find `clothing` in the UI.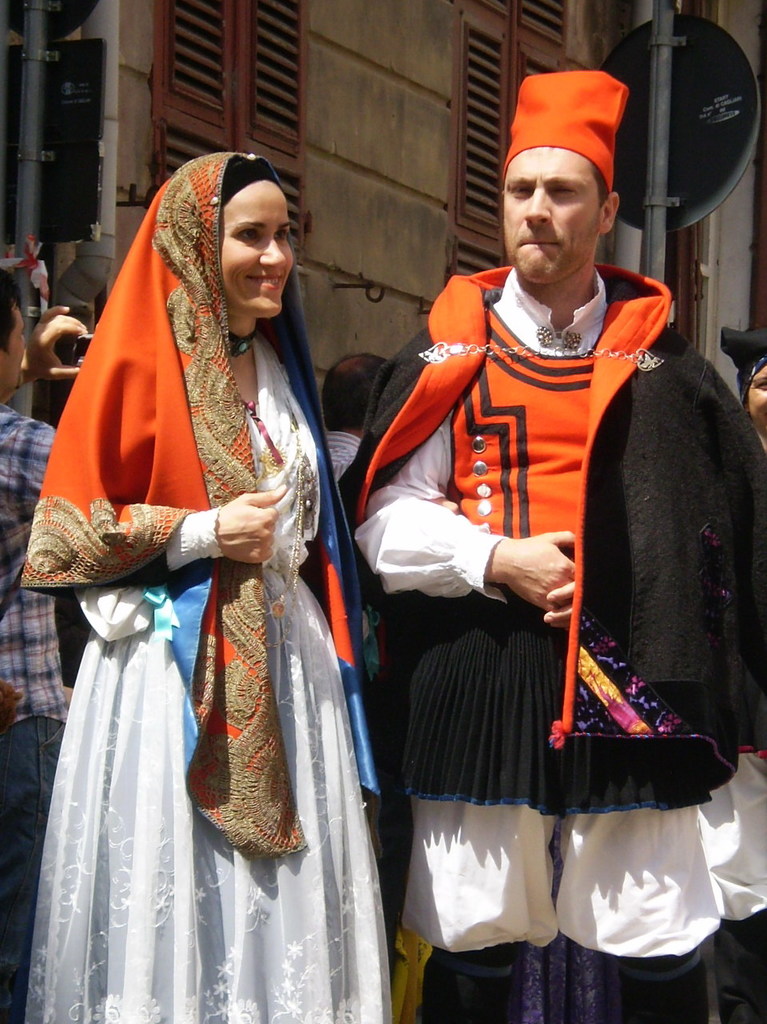
UI element at (348, 241, 746, 1023).
